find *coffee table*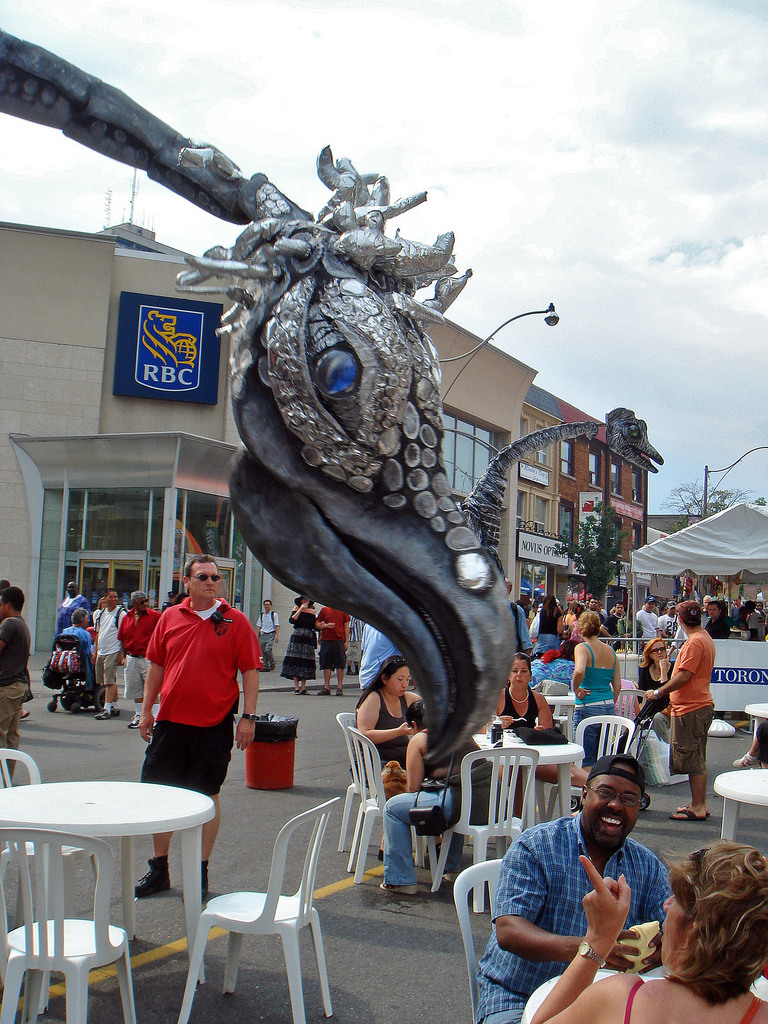
(x1=488, y1=737, x2=581, y2=835)
